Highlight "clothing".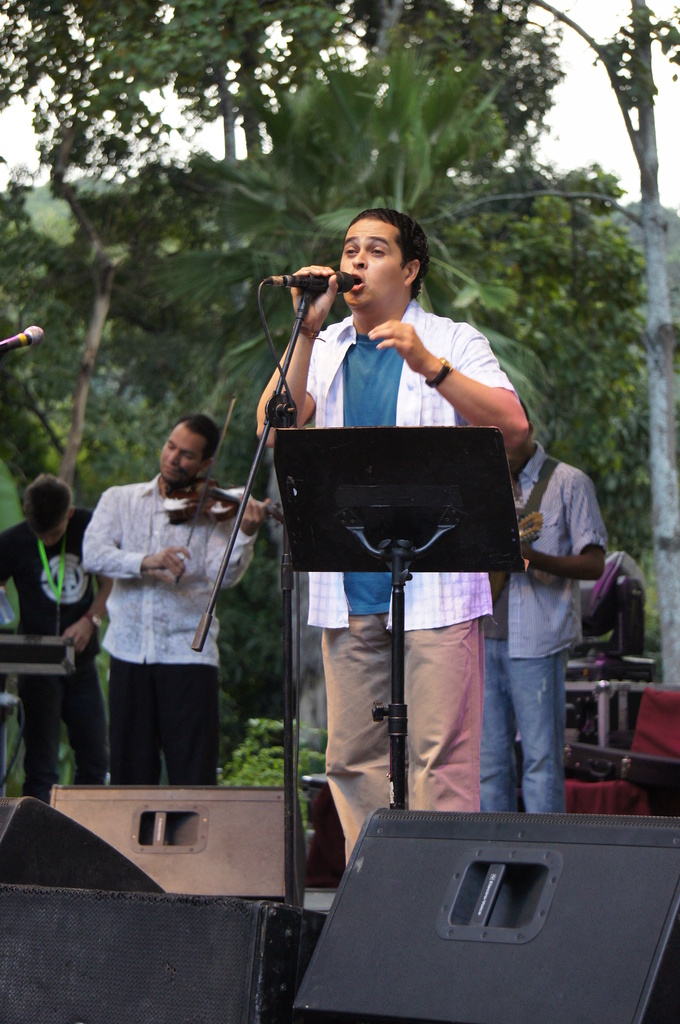
Highlighted region: bbox=(483, 428, 604, 821).
